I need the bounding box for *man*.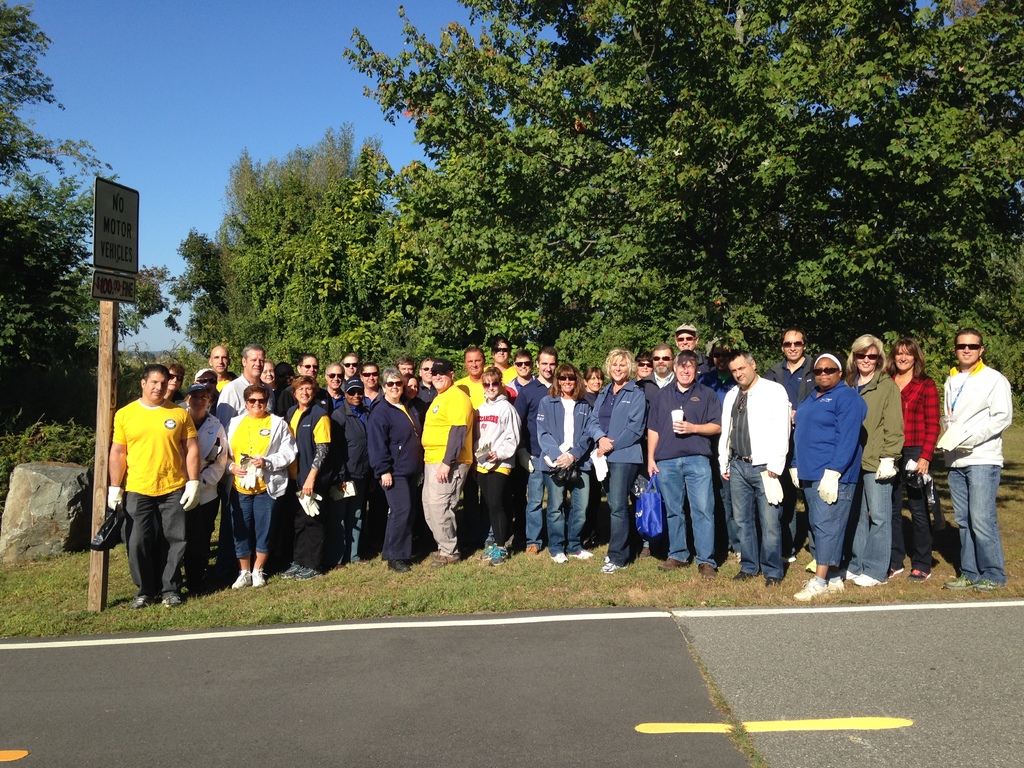
Here it is: 678/319/708/381.
